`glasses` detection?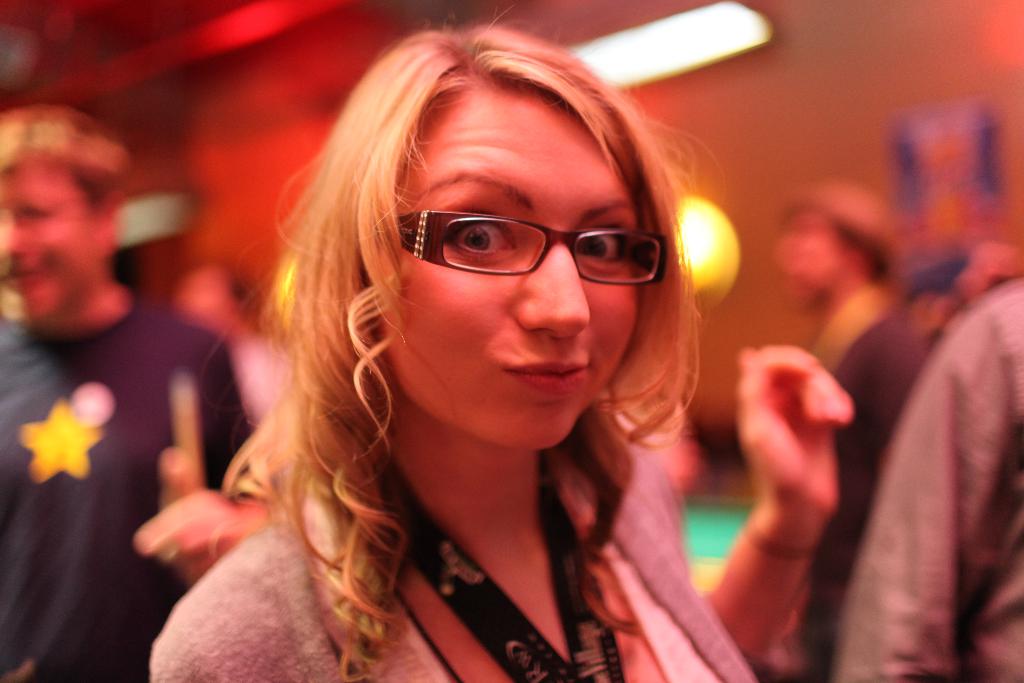
x1=383, y1=199, x2=676, y2=294
